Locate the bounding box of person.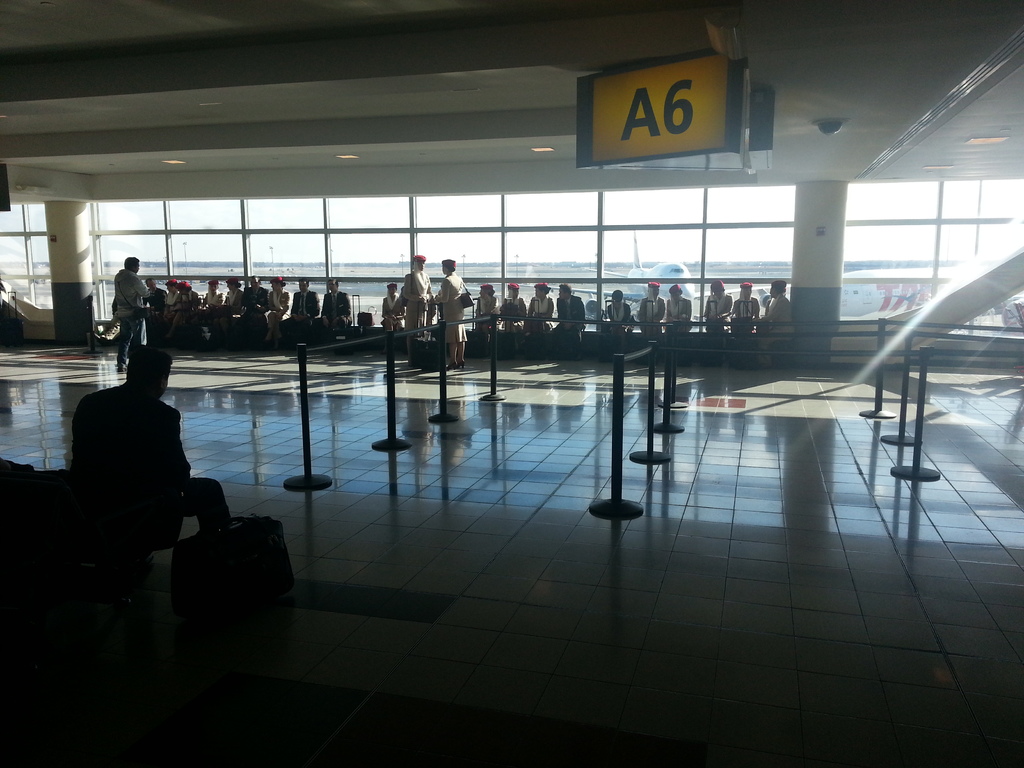
Bounding box: bbox=[637, 284, 671, 358].
